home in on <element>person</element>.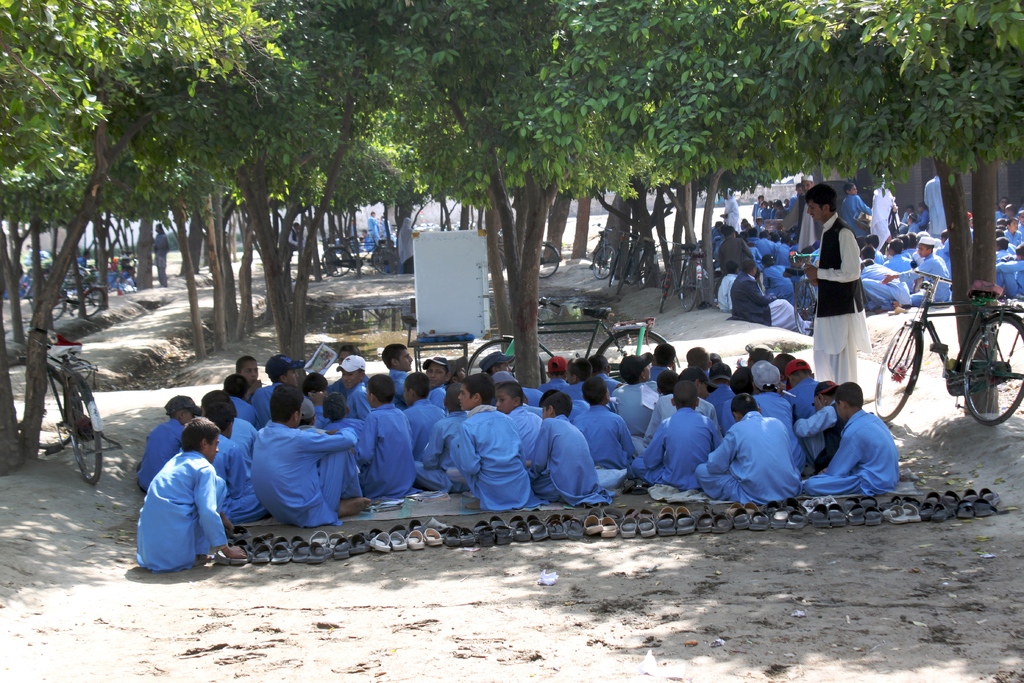
Homed in at (365, 206, 381, 256).
